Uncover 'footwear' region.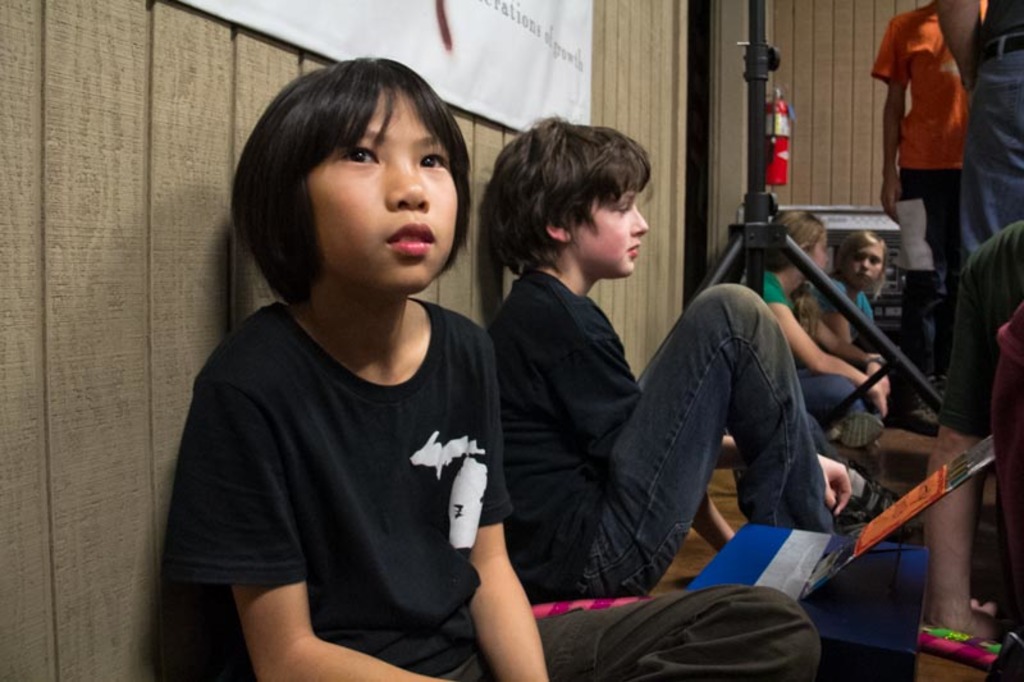
Uncovered: 887 392 938 435.
